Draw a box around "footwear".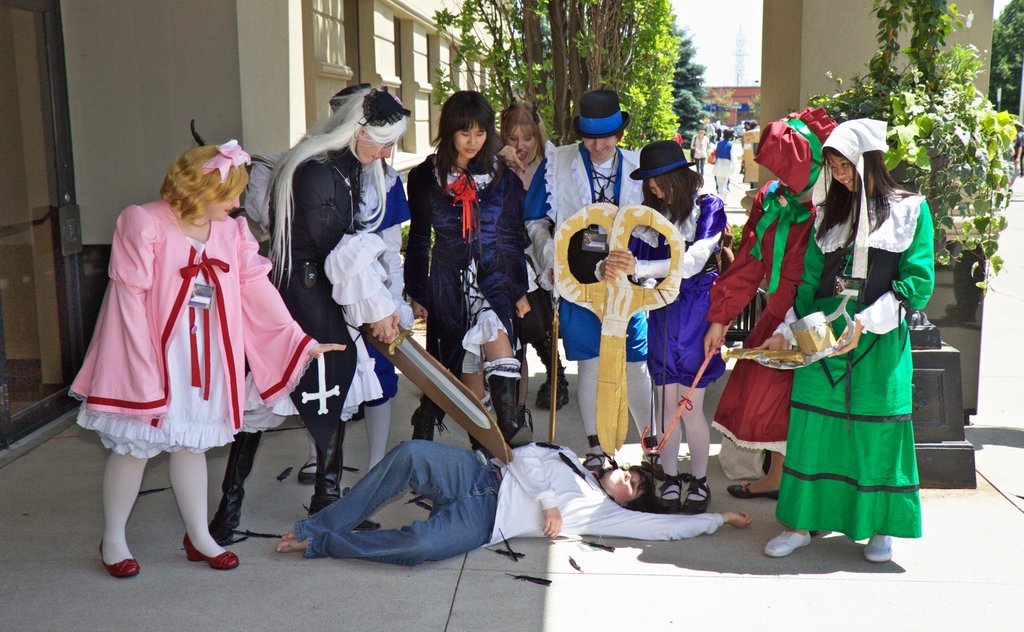
pyautogui.locateOnScreen(483, 356, 536, 448).
